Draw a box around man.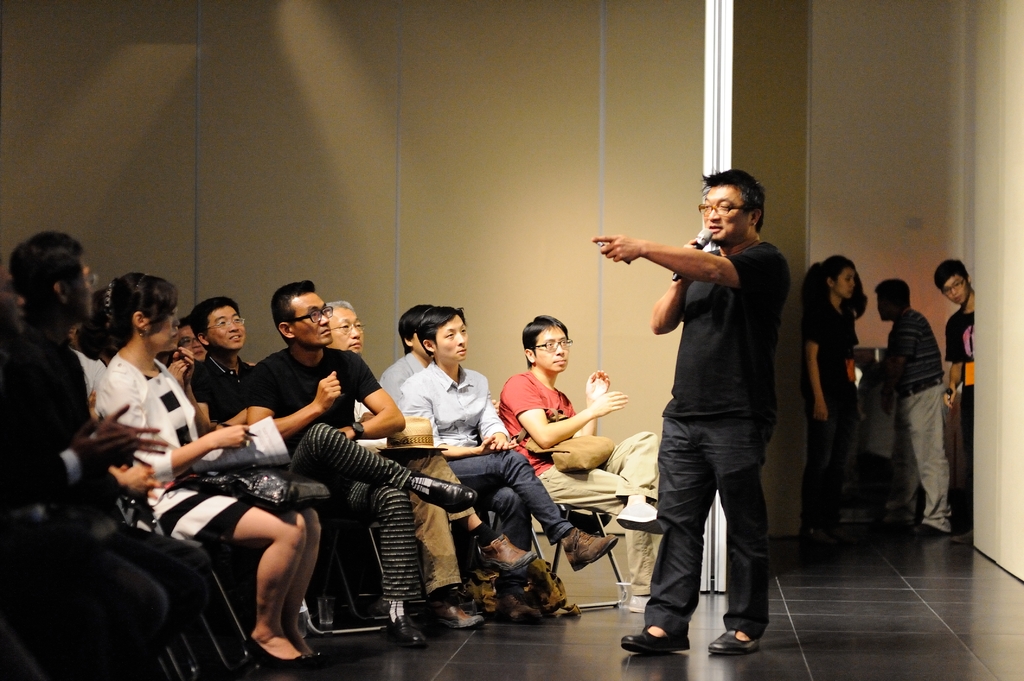
bbox=[378, 303, 447, 420].
